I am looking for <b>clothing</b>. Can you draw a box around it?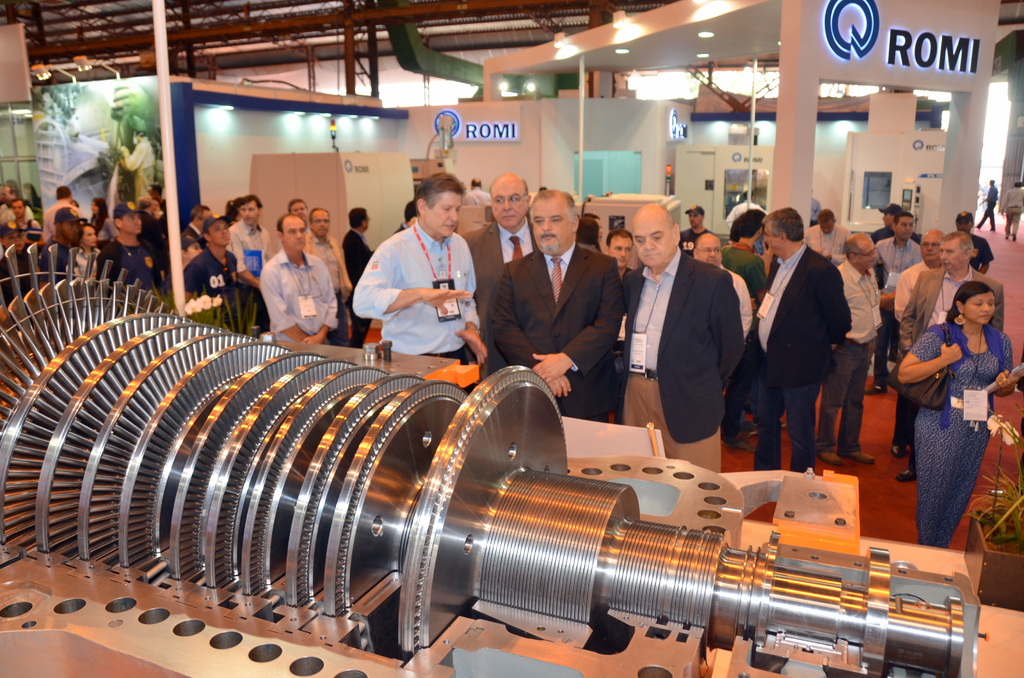
Sure, the bounding box is crop(833, 250, 897, 461).
